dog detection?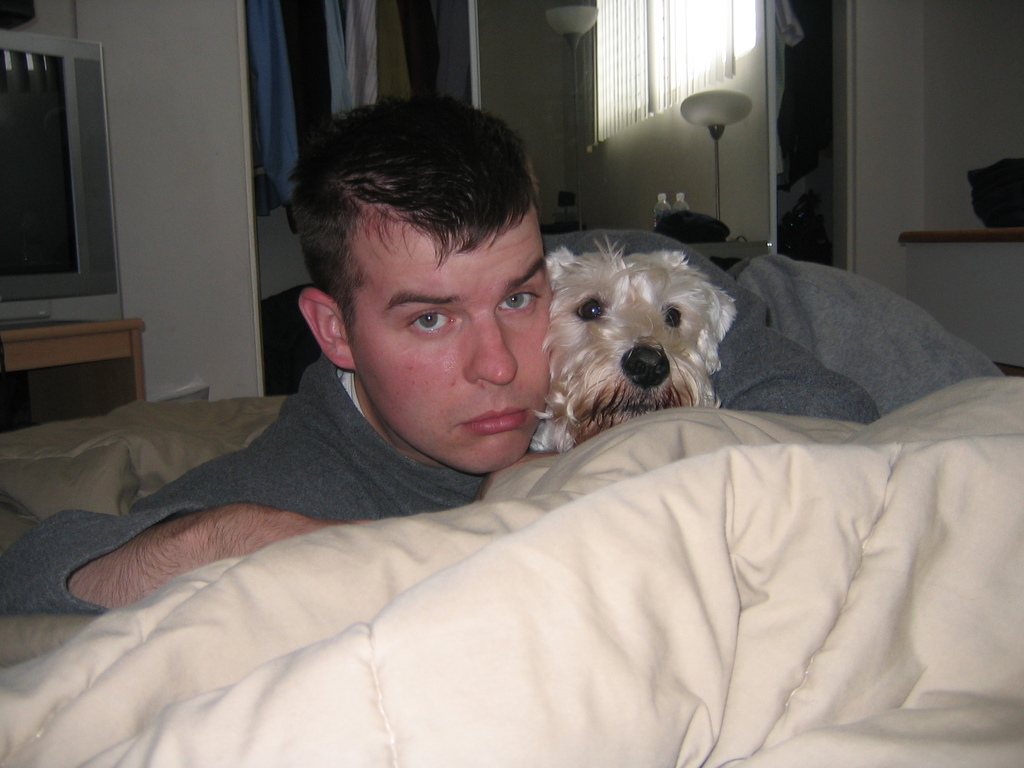
l=531, t=233, r=747, b=455
